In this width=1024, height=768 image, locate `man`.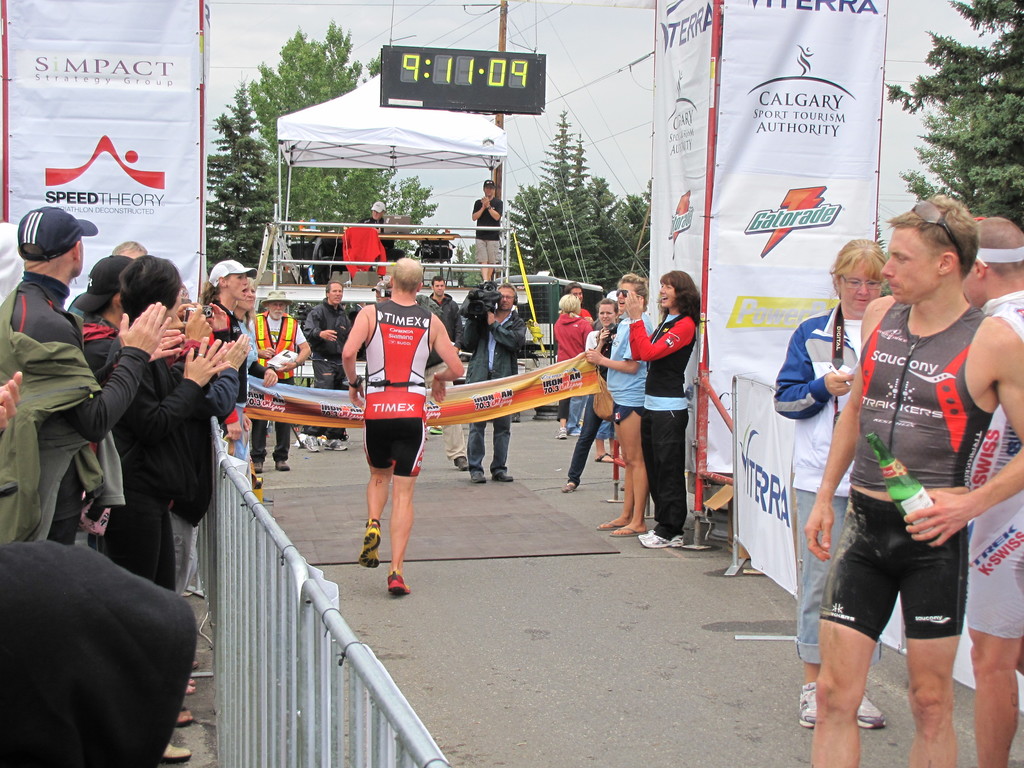
Bounding box: [x1=425, y1=277, x2=463, y2=393].
